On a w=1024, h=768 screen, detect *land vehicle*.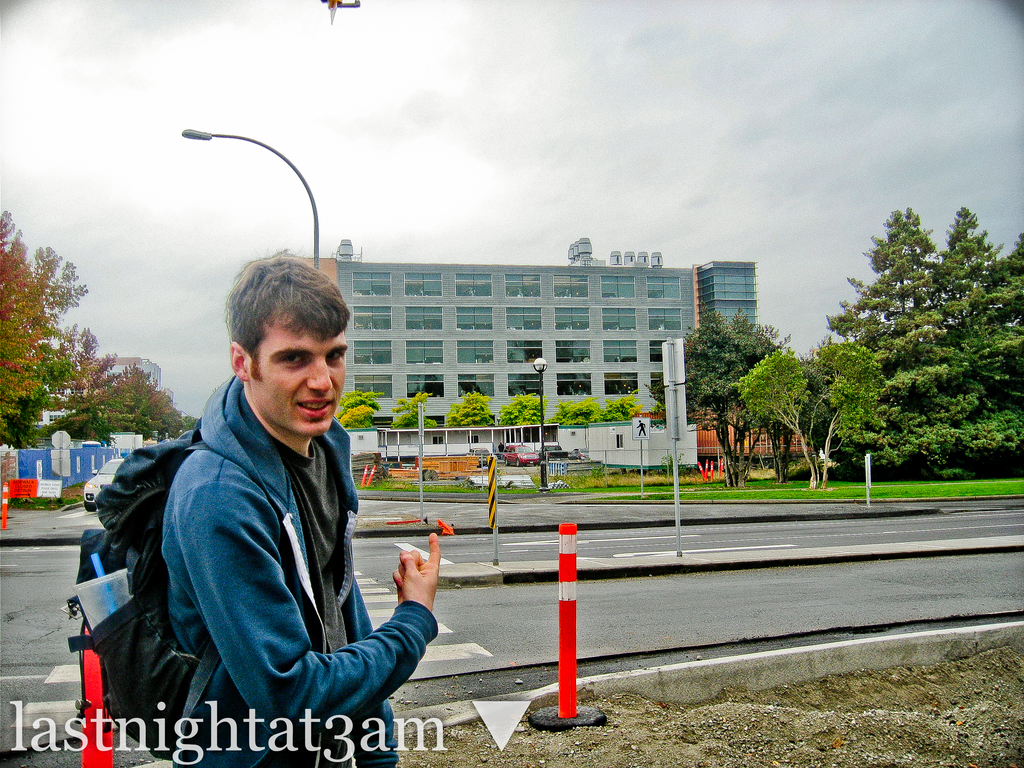
rect(549, 444, 568, 456).
